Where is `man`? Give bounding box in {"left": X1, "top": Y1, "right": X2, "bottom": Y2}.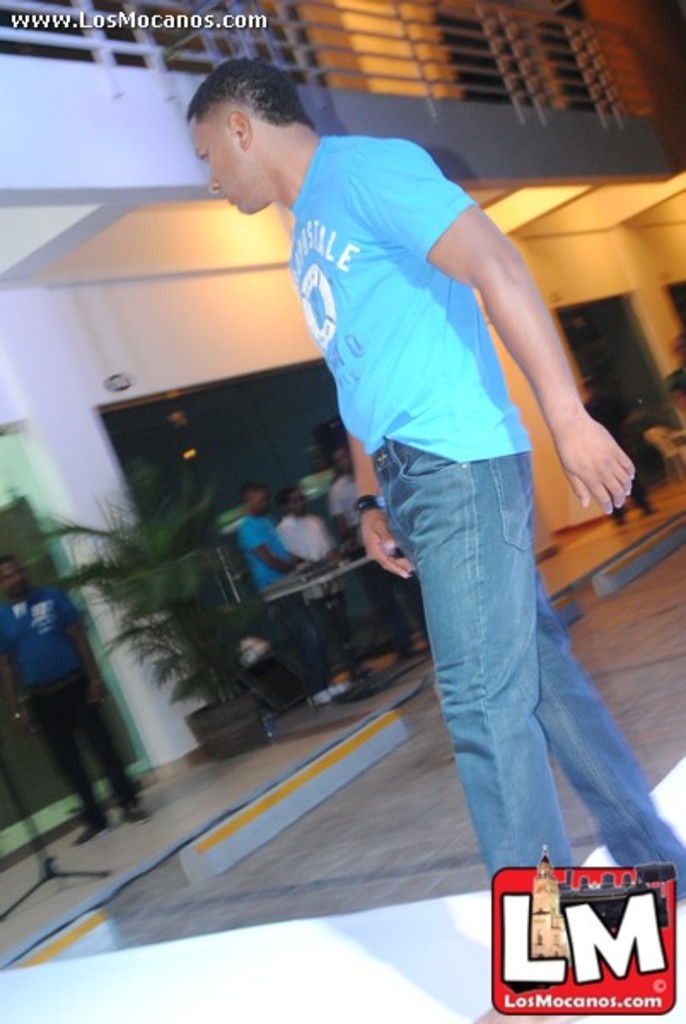
{"left": 319, "top": 442, "right": 432, "bottom": 664}.
